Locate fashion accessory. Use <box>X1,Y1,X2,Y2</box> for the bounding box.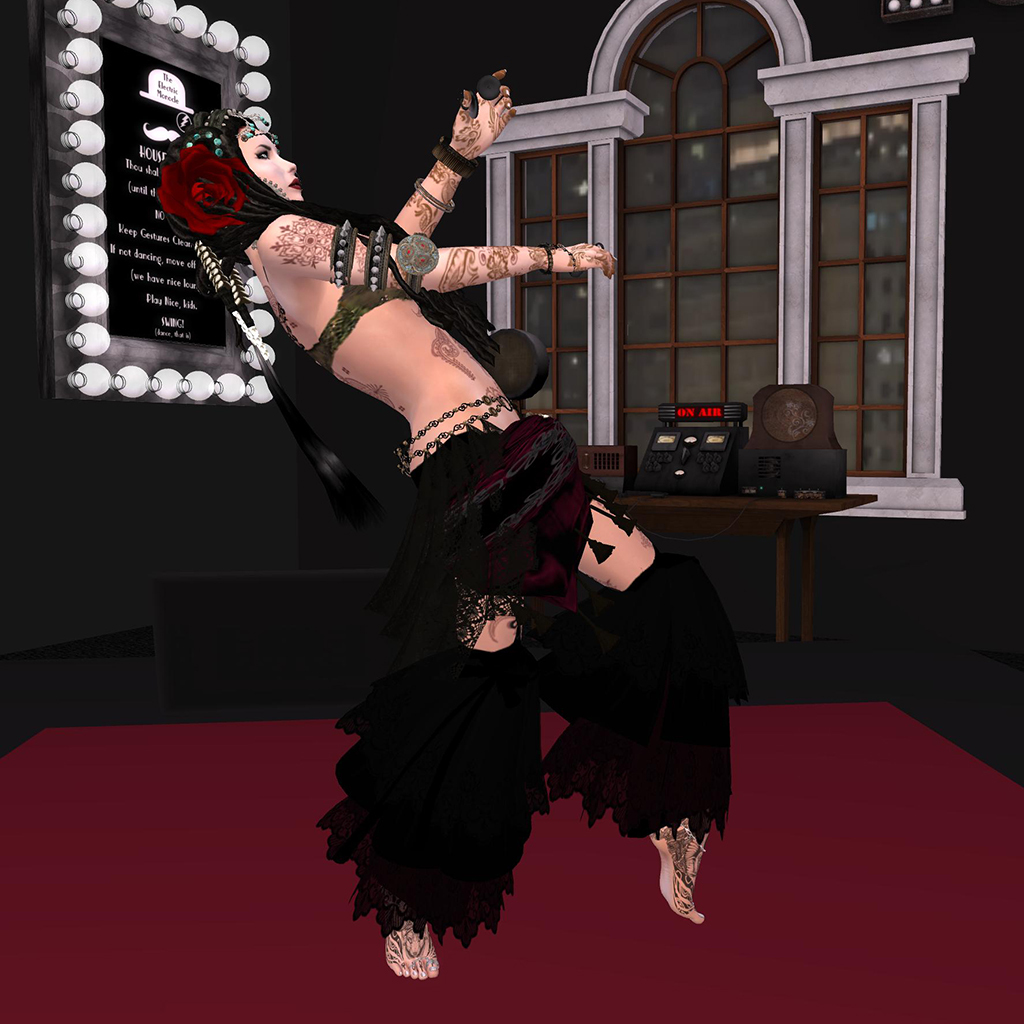
<box>174,101,293,197</box>.
